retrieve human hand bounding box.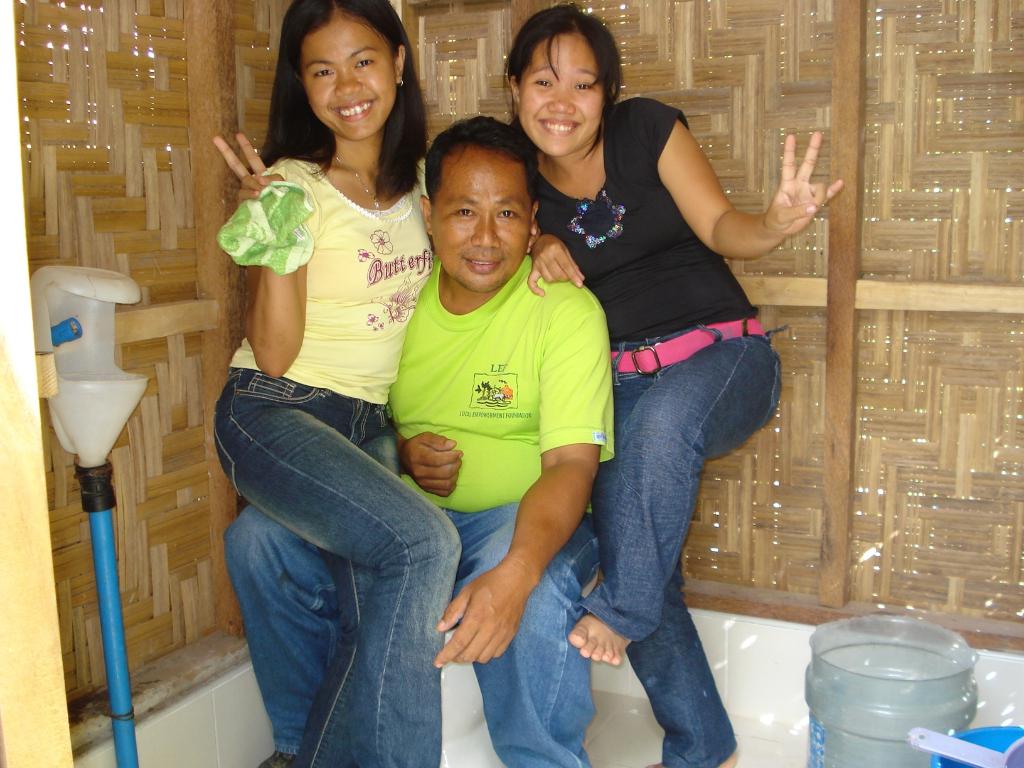
Bounding box: x1=755, y1=143, x2=844, y2=243.
